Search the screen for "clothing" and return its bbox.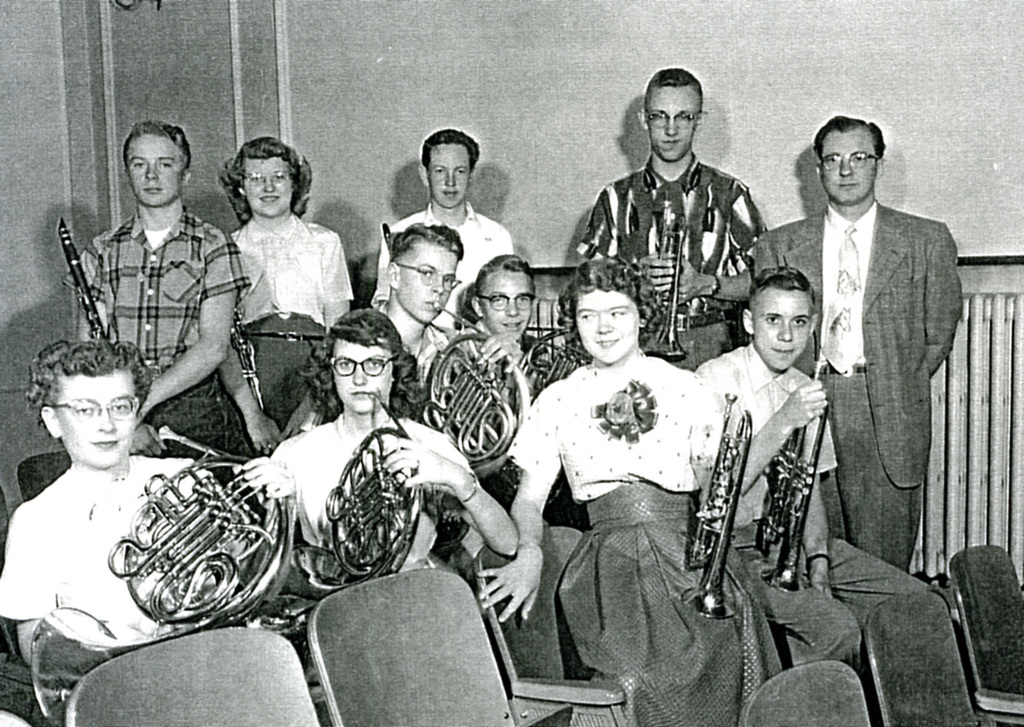
Found: bbox(261, 431, 469, 606).
